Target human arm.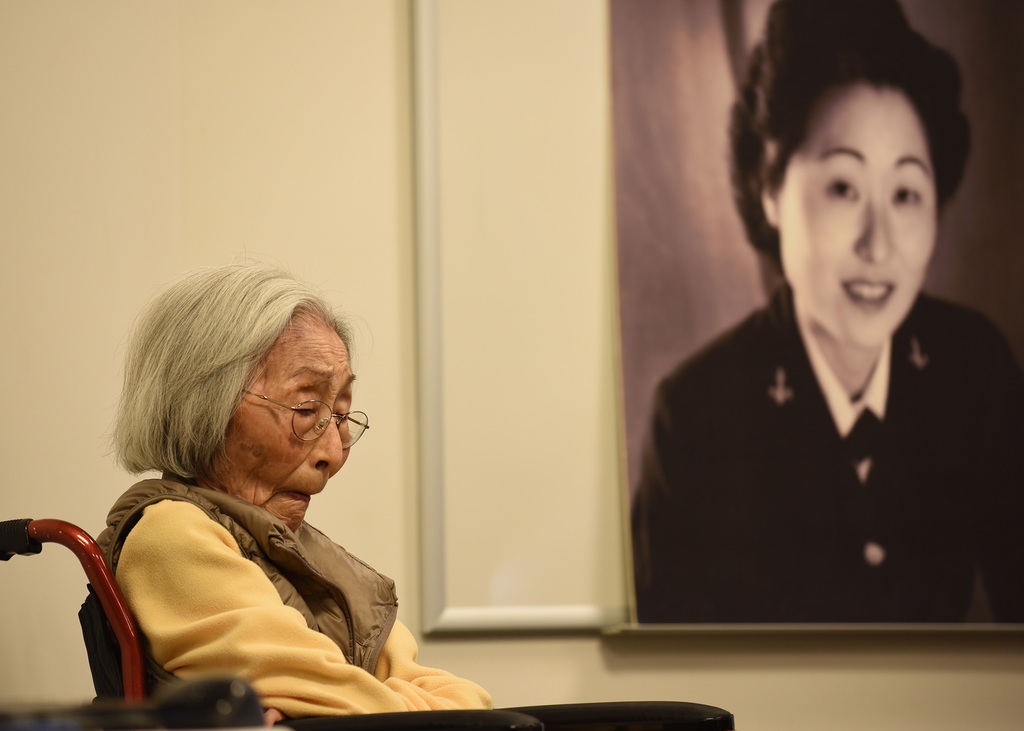
Target region: box=[140, 531, 385, 709].
